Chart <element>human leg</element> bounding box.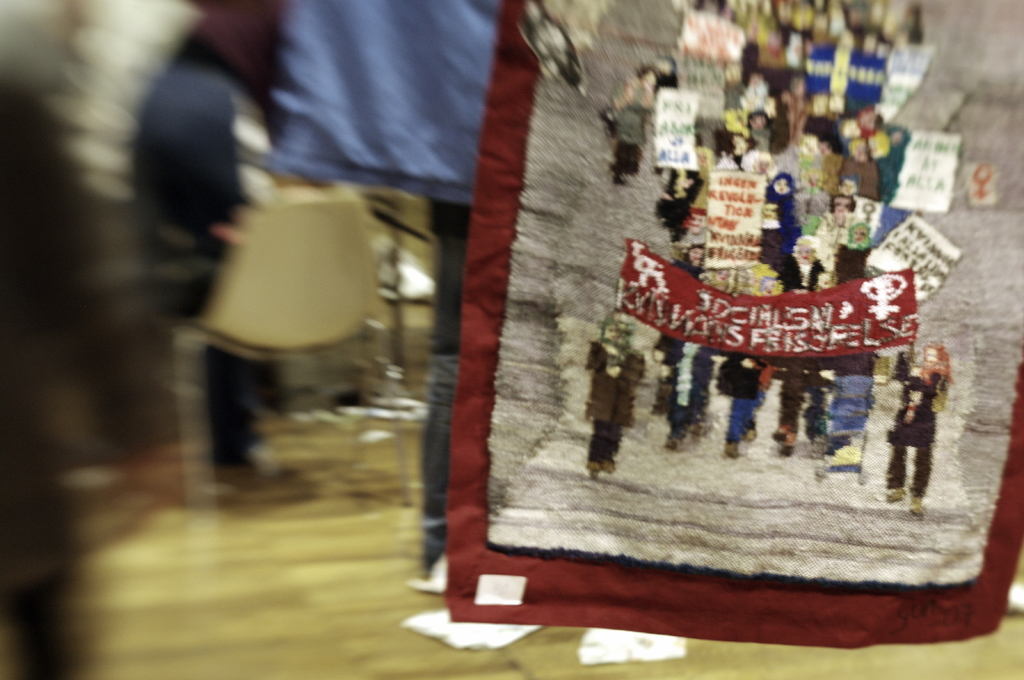
Charted: bbox=[154, 237, 306, 502].
